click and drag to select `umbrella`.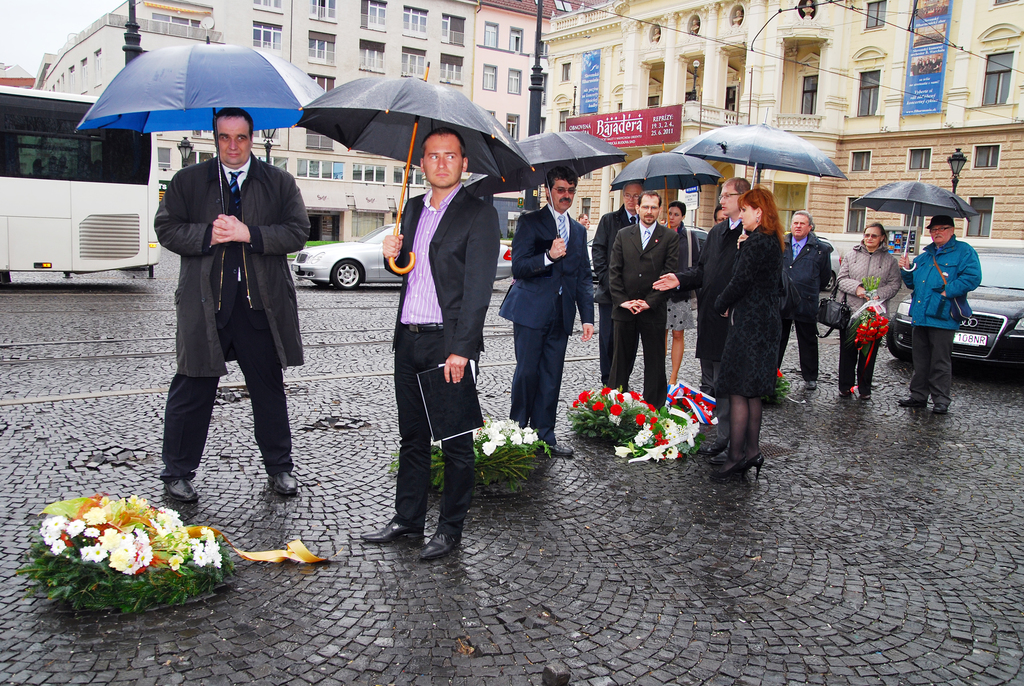
Selection: BBox(612, 142, 728, 230).
